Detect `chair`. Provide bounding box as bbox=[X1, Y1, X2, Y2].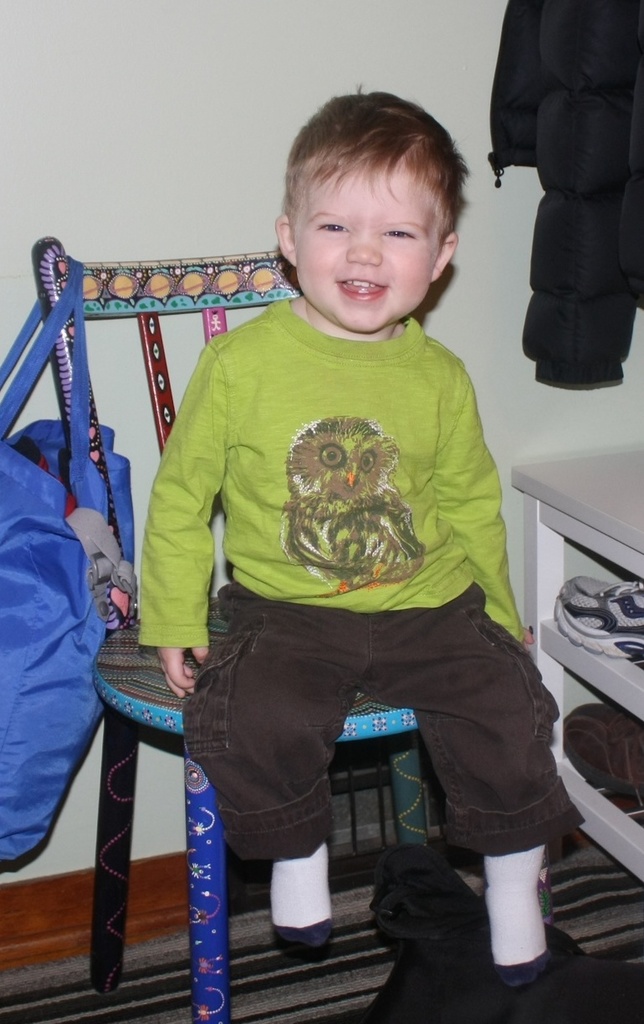
bbox=[30, 232, 420, 1023].
